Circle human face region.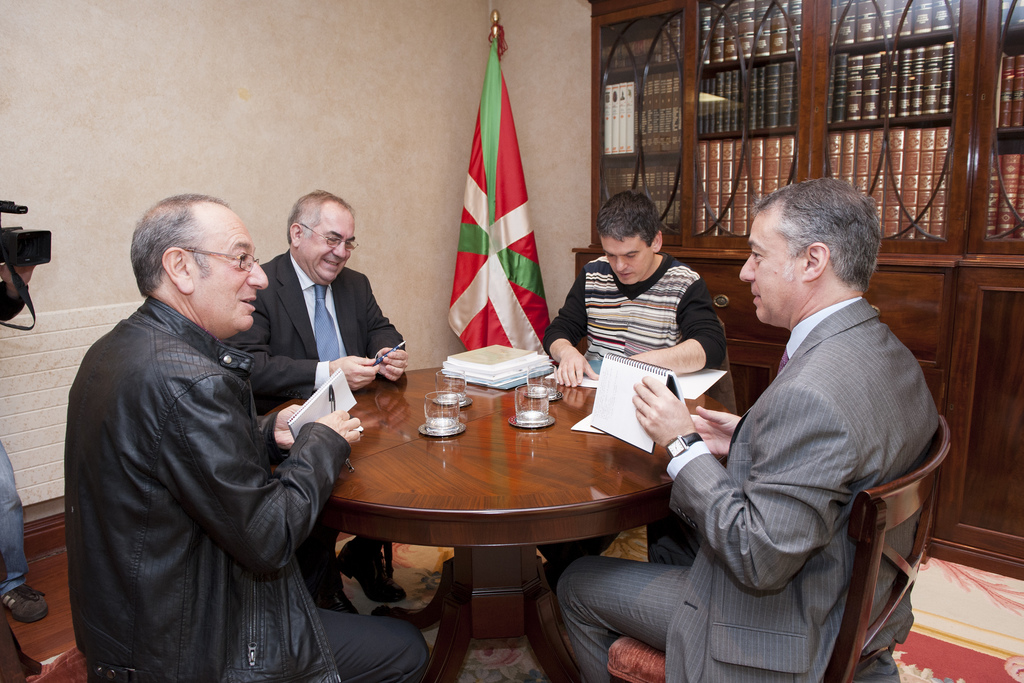
Region: x1=598, y1=234, x2=652, y2=281.
